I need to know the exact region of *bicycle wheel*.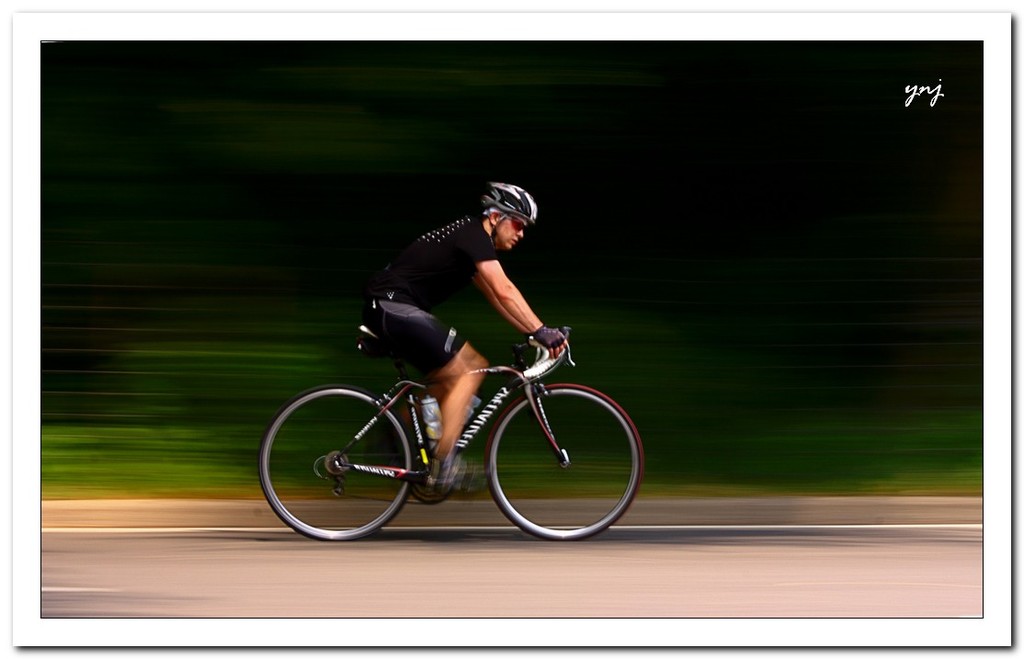
Region: 256,384,418,538.
